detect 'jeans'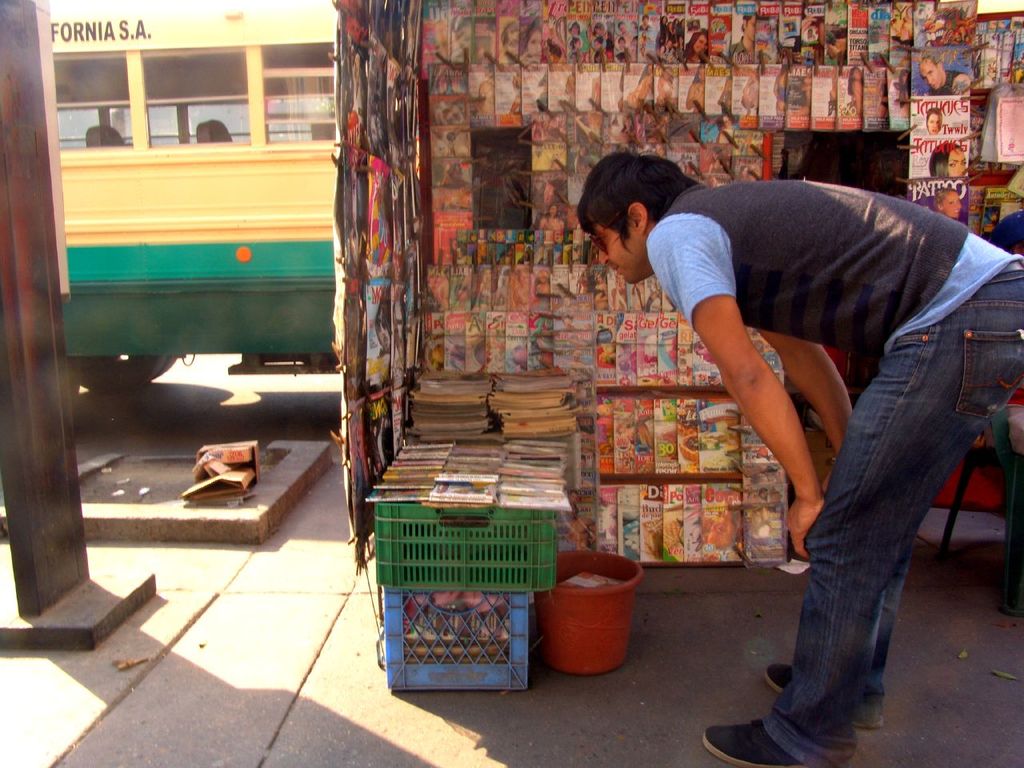
758:309:991:738
